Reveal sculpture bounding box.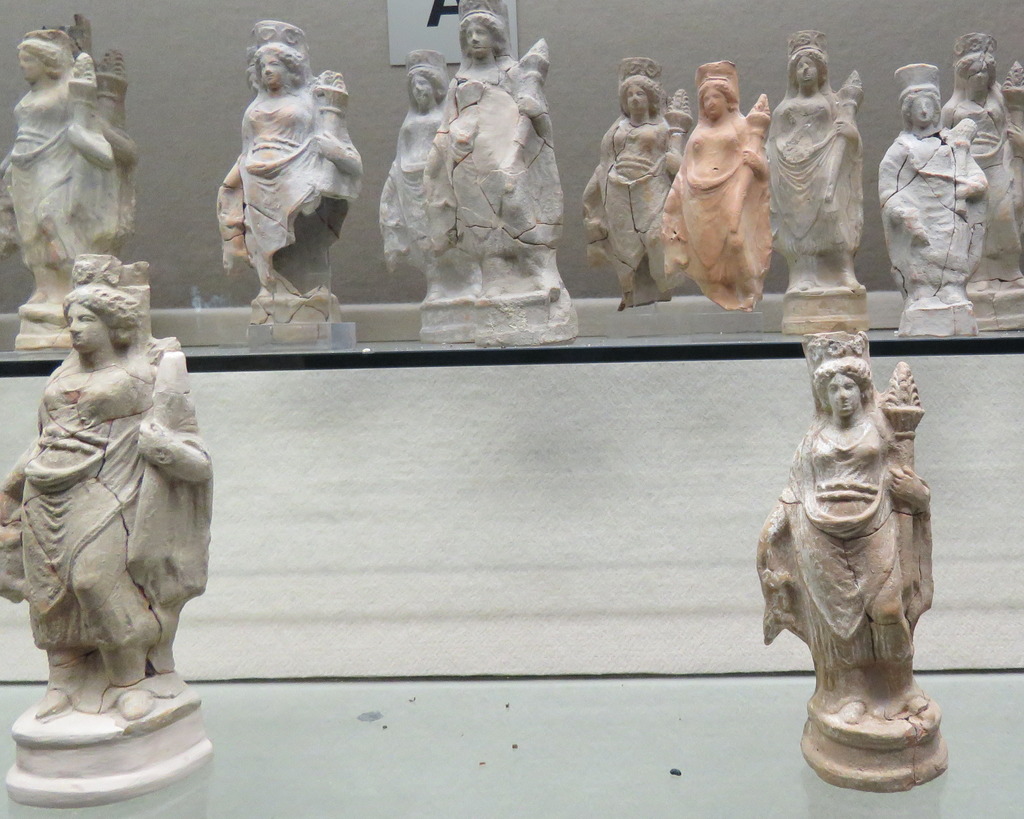
Revealed: [0, 20, 111, 322].
